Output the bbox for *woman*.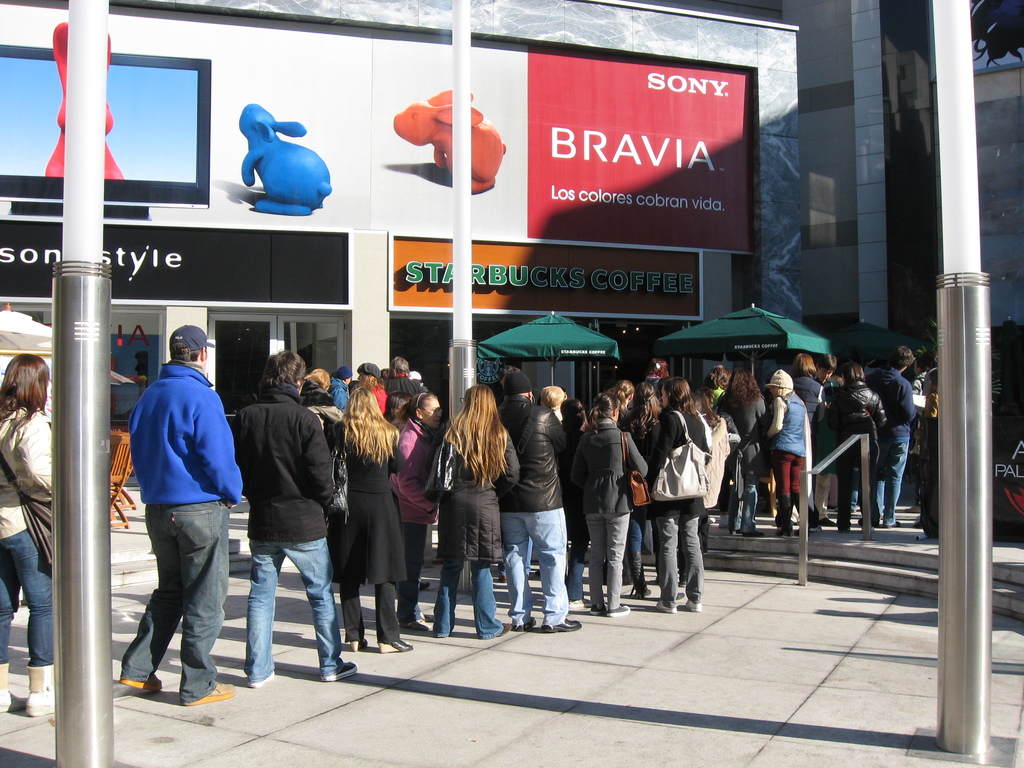
0 360 64 716.
